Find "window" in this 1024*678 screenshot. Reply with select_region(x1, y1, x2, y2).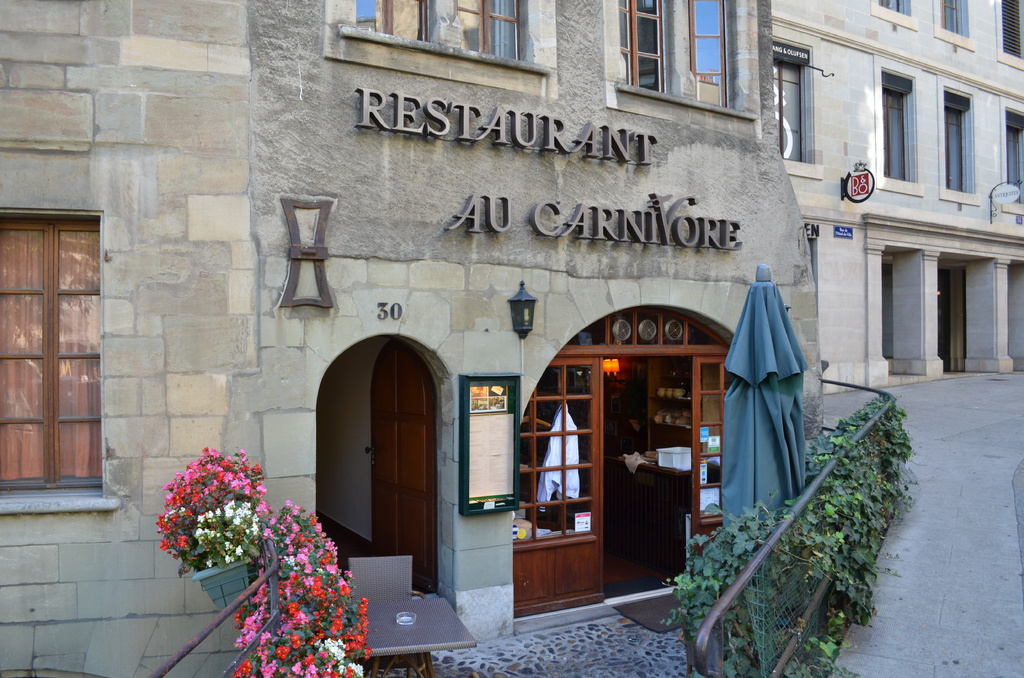
select_region(11, 176, 108, 505).
